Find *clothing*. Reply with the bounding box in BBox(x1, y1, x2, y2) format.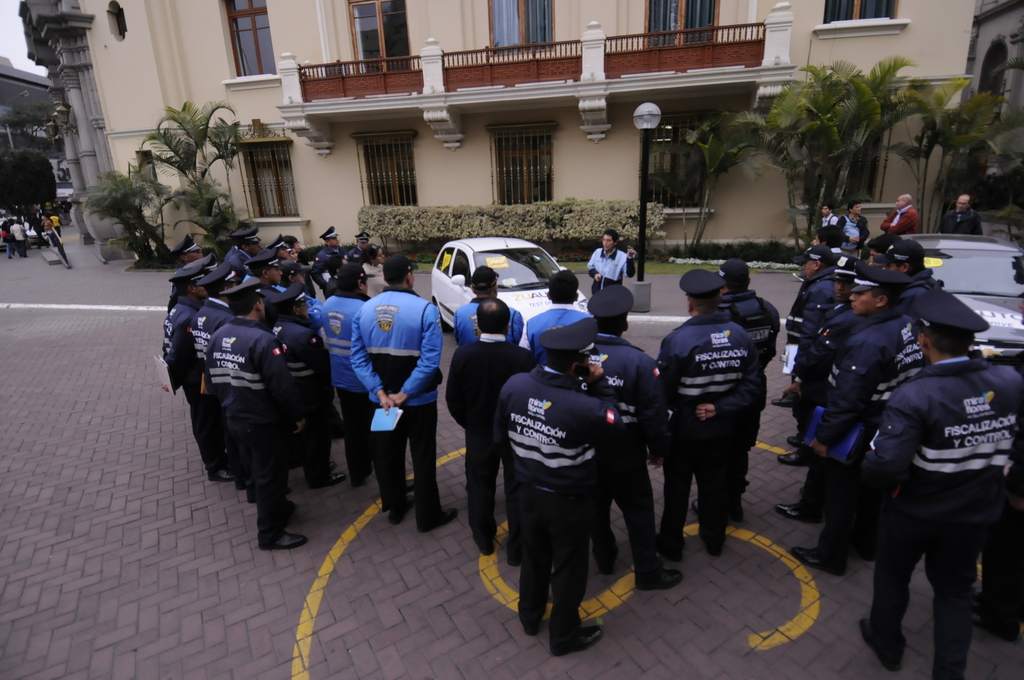
BBox(440, 332, 539, 558).
